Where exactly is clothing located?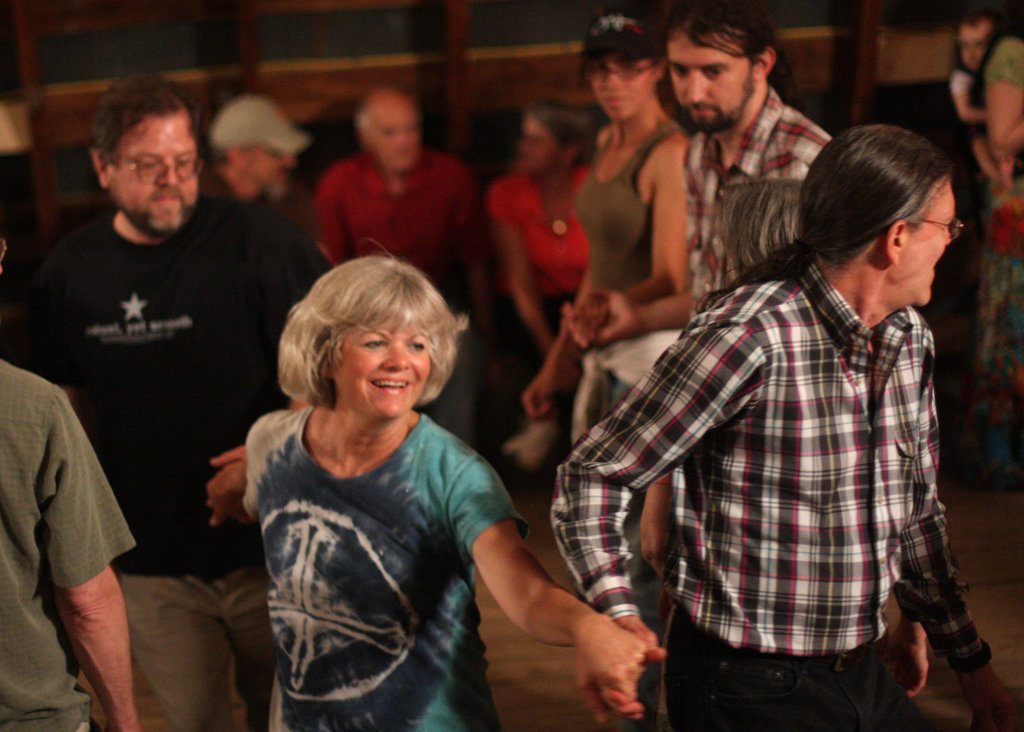
Its bounding box is bbox(618, 194, 977, 710).
